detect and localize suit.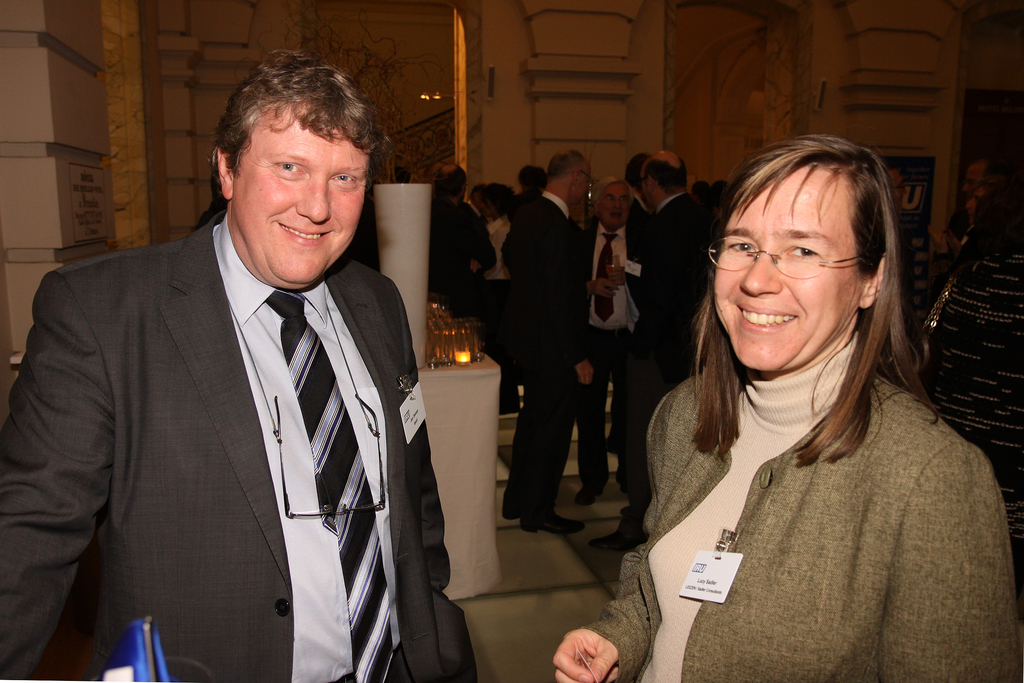
Localized at region(616, 194, 719, 502).
